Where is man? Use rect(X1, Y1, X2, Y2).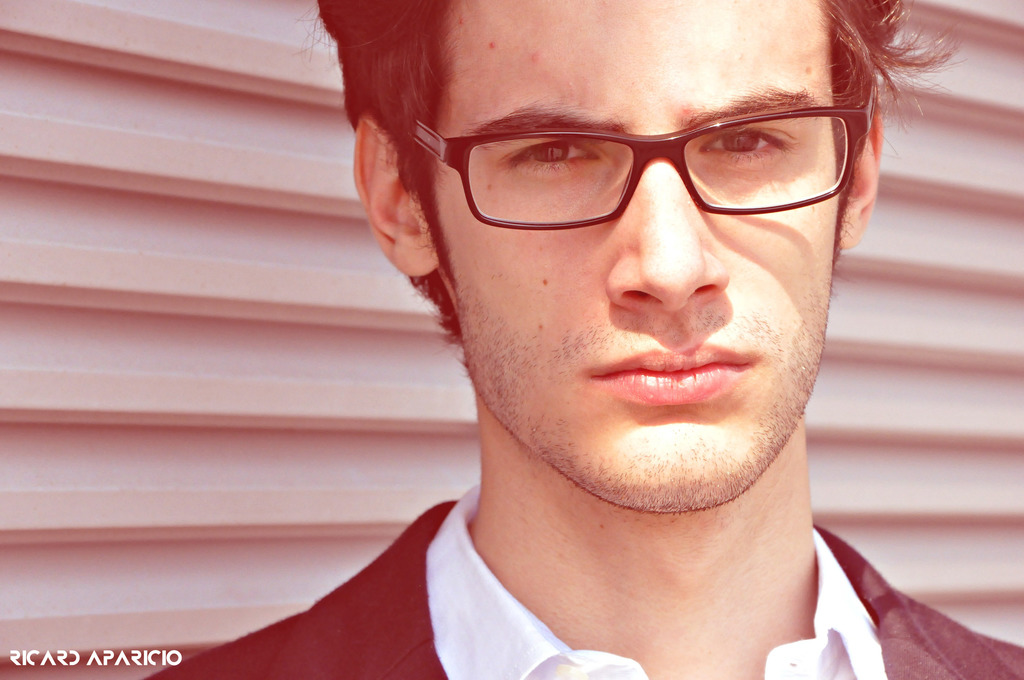
rect(147, 0, 1023, 679).
